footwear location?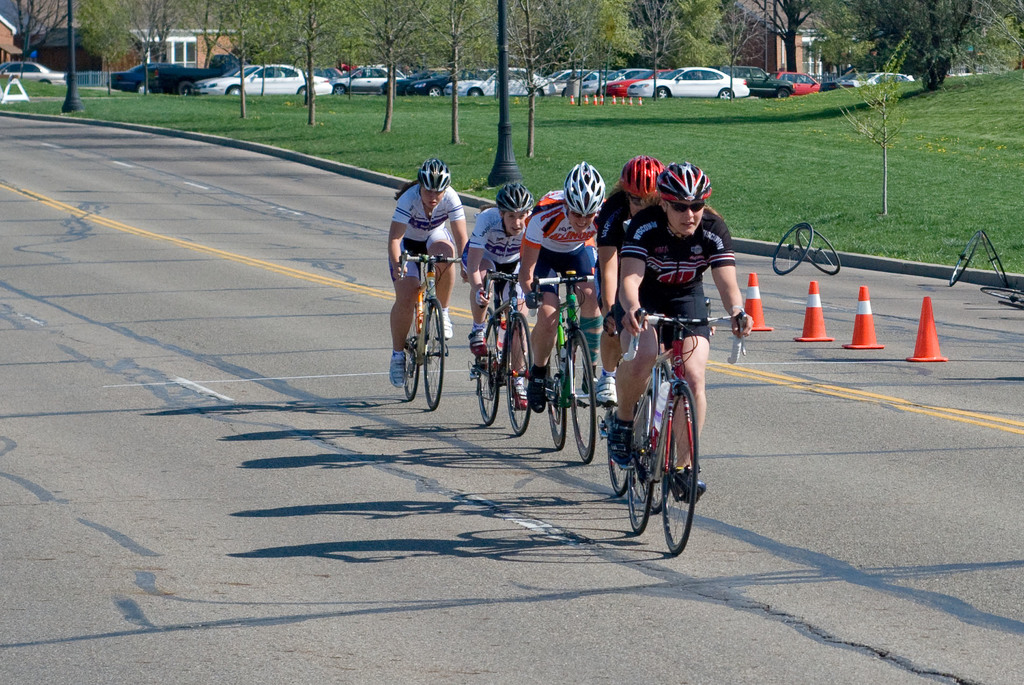
detection(605, 410, 632, 465)
